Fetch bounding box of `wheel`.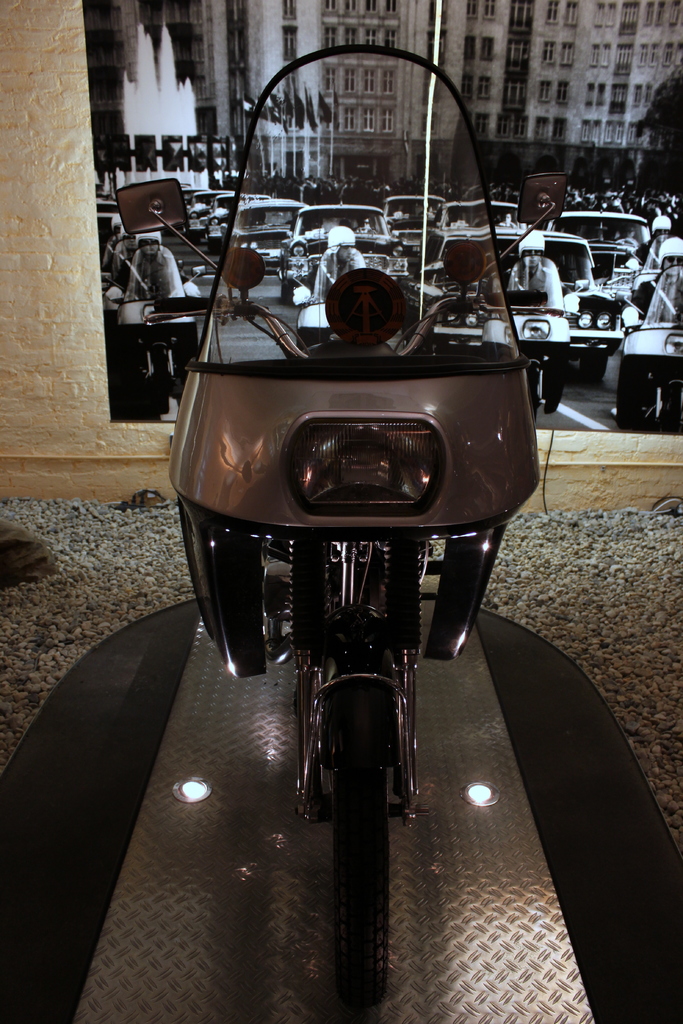
Bbox: l=152, t=351, r=170, b=417.
